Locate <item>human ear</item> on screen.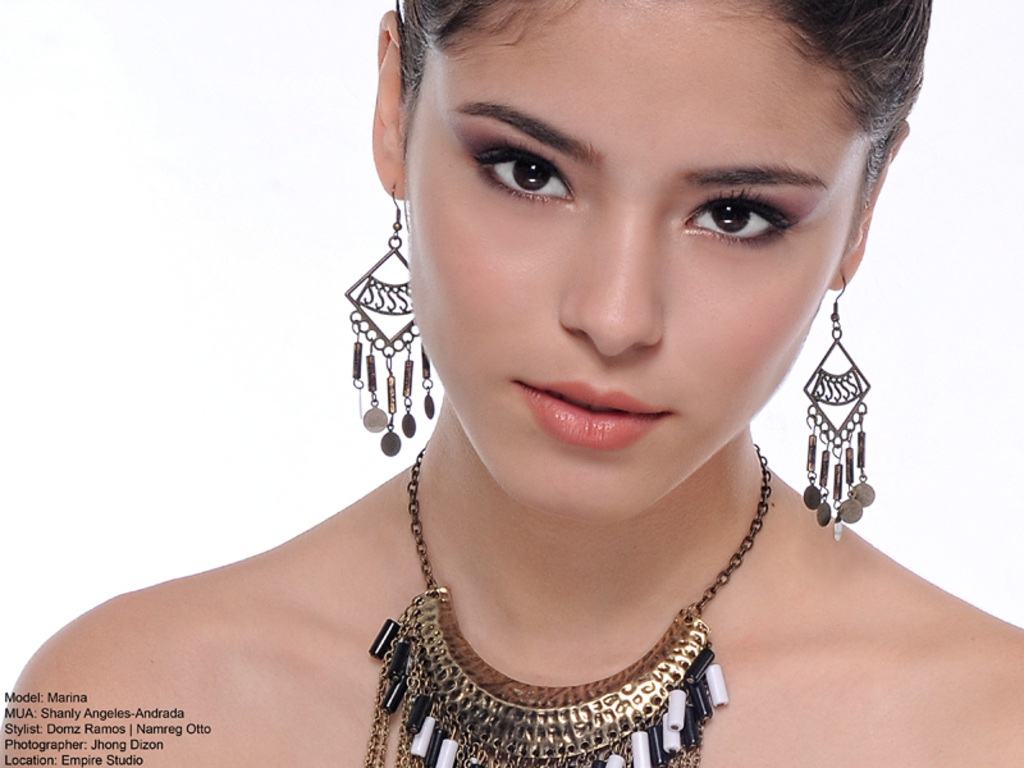
On screen at bbox(370, 9, 410, 201).
